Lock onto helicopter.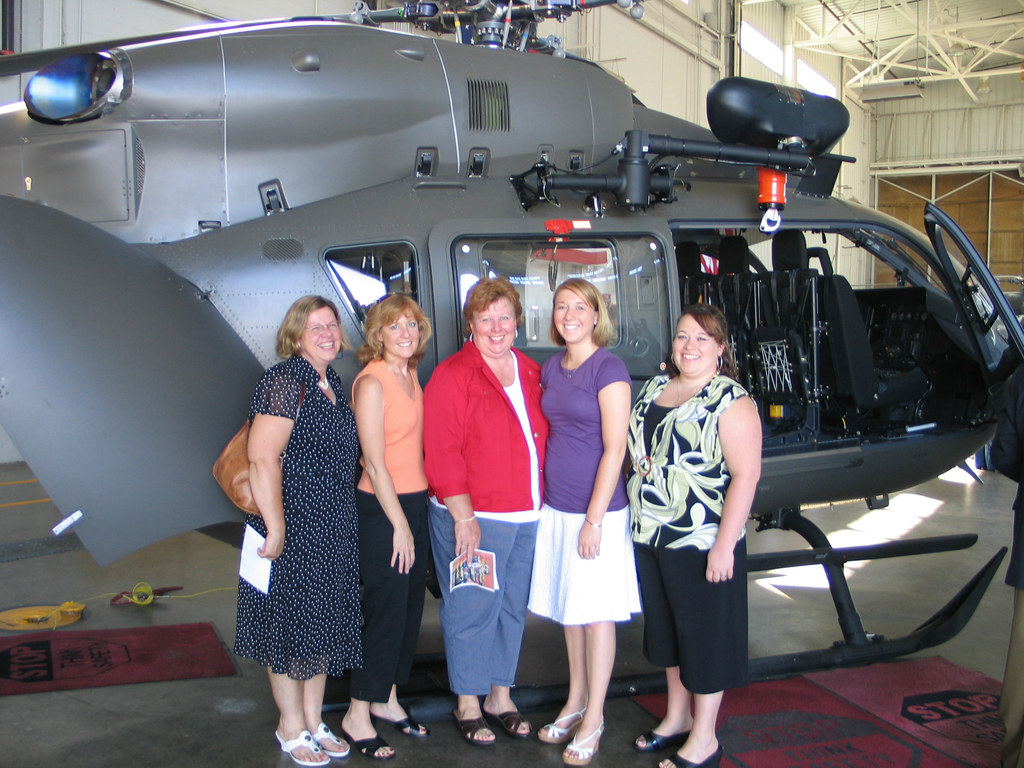
Locked: (31,17,1007,639).
